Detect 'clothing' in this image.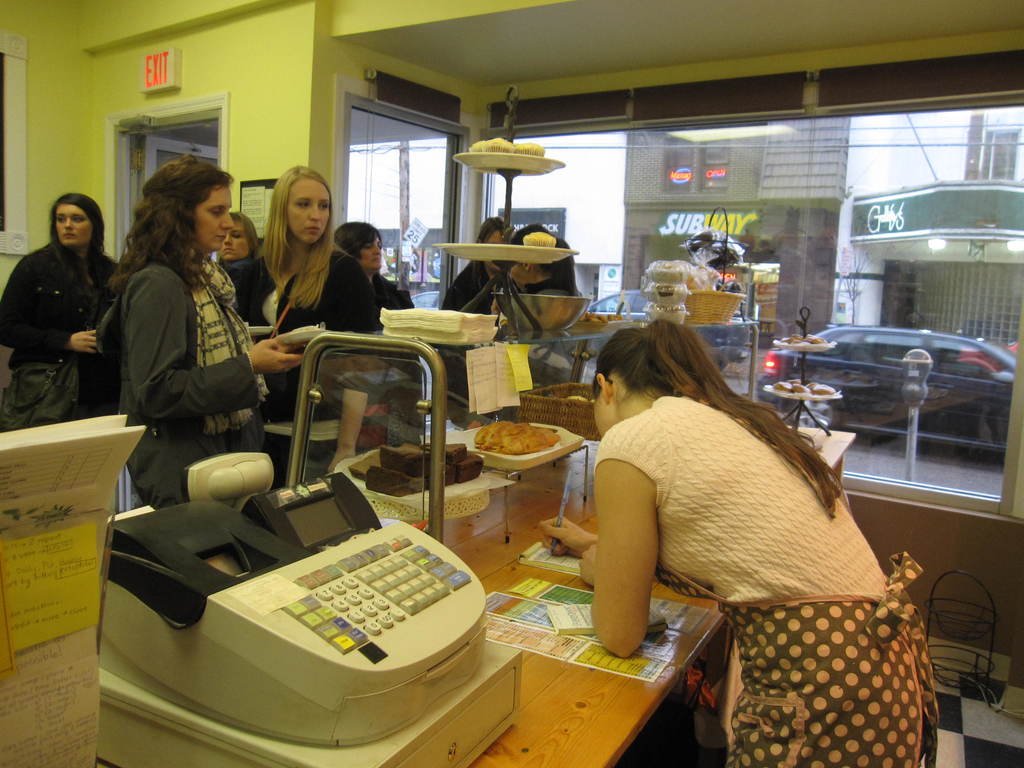
Detection: (x1=225, y1=236, x2=367, y2=418).
